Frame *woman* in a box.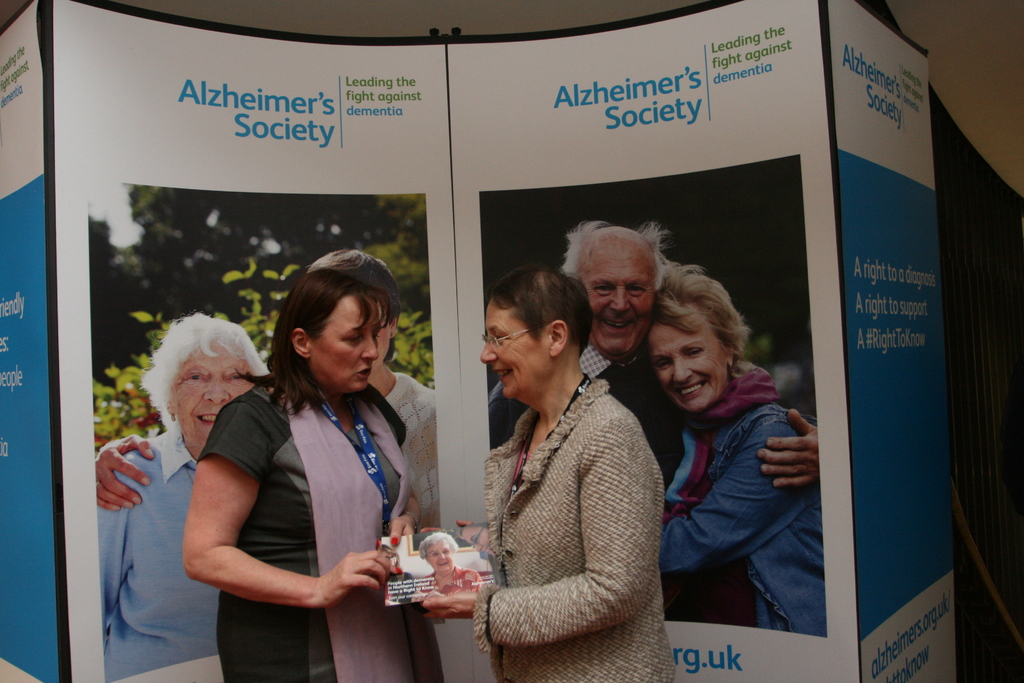
crop(643, 265, 828, 645).
